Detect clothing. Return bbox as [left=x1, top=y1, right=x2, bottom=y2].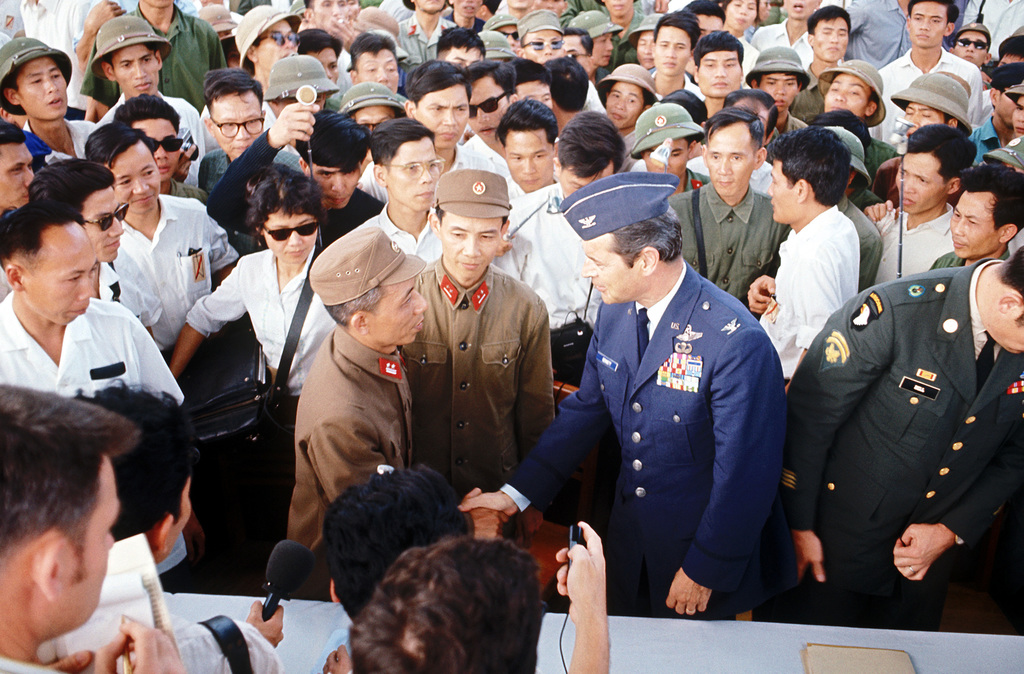
[left=184, top=156, right=321, bottom=249].
